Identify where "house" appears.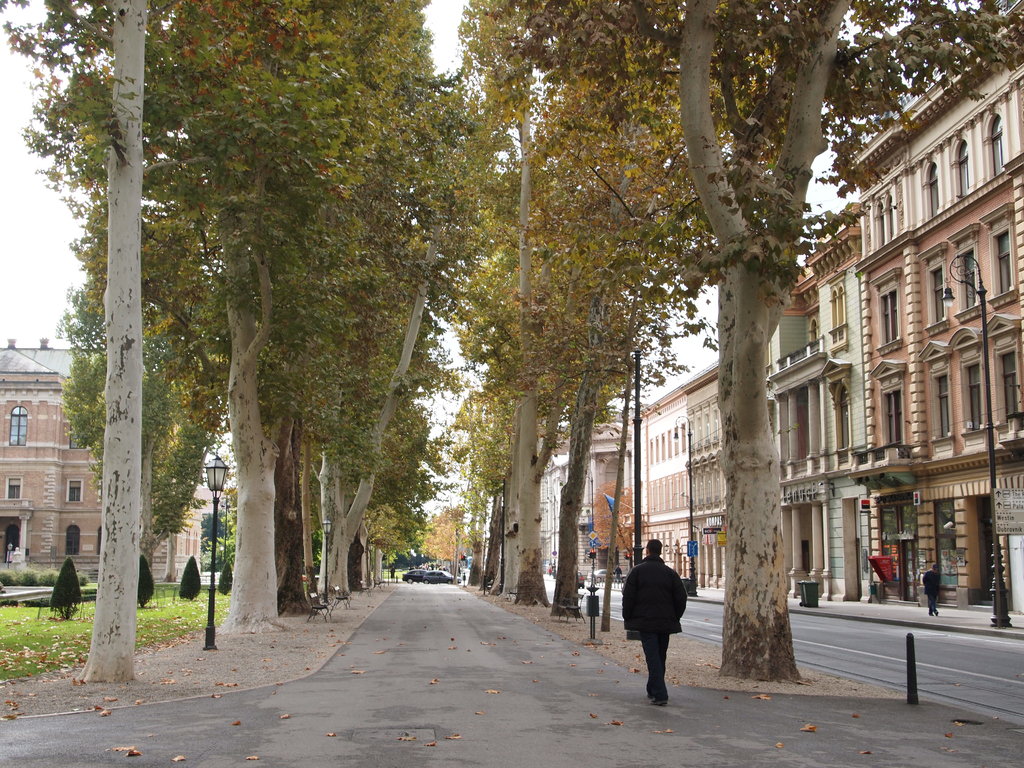
Appears at [x1=637, y1=358, x2=772, y2=606].
